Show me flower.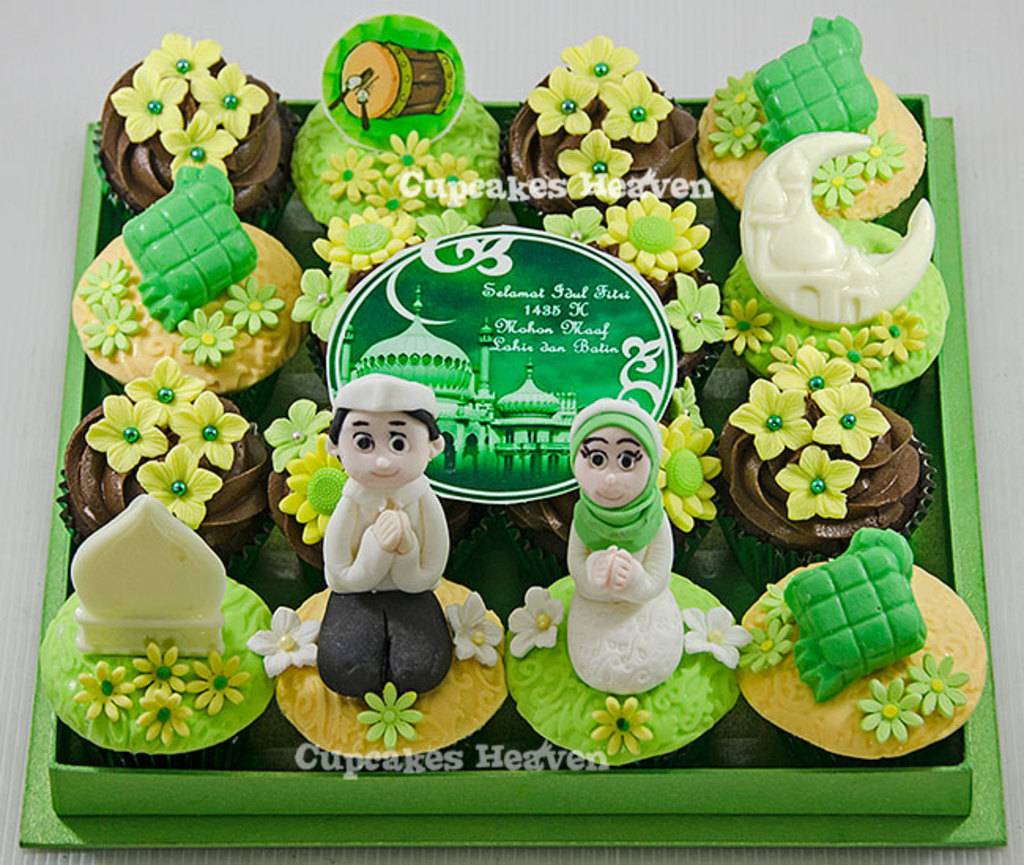
flower is here: bbox=(424, 156, 480, 217).
